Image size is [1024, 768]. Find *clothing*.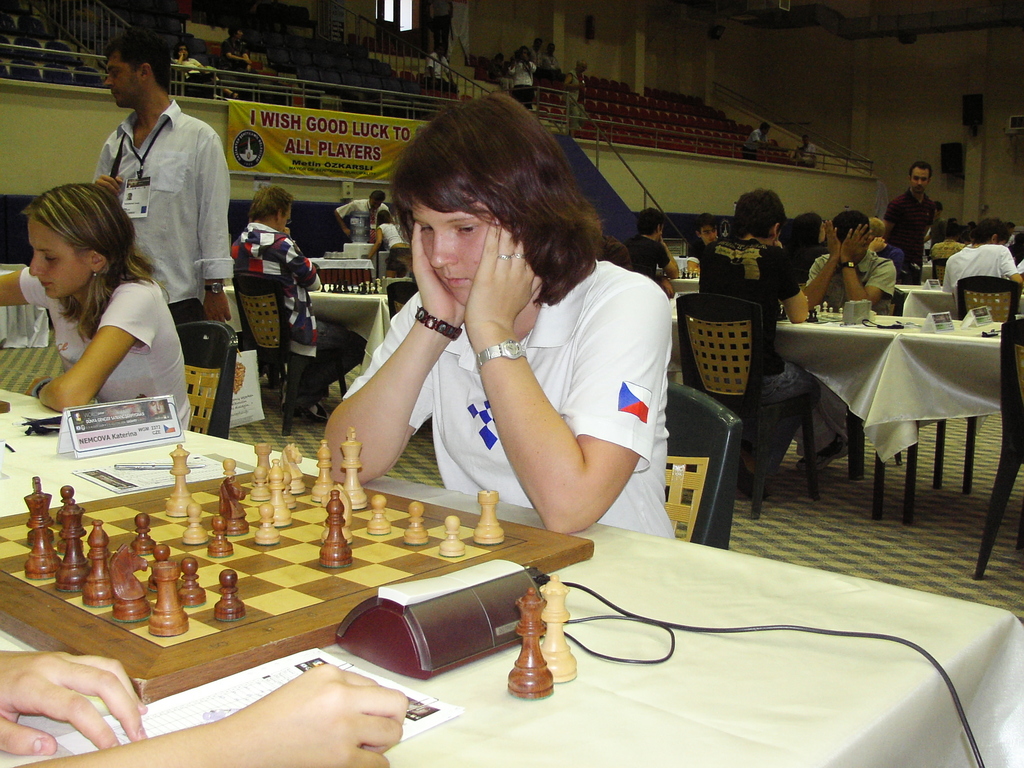
locate(692, 234, 817, 467).
